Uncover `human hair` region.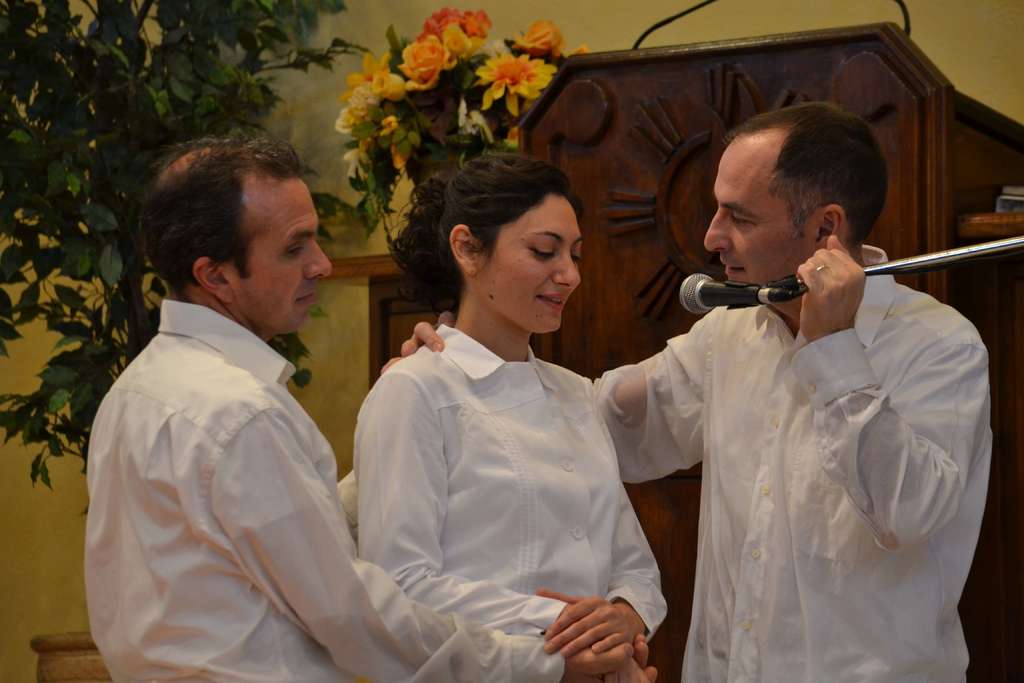
Uncovered: (383,150,586,313).
